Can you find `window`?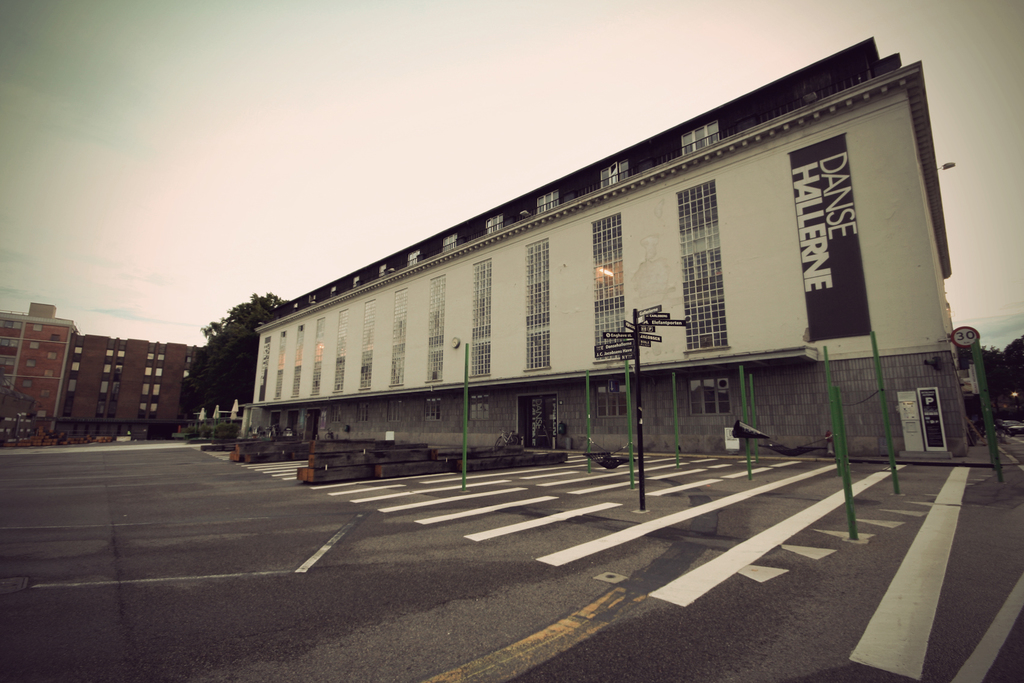
Yes, bounding box: bbox(596, 377, 637, 414).
